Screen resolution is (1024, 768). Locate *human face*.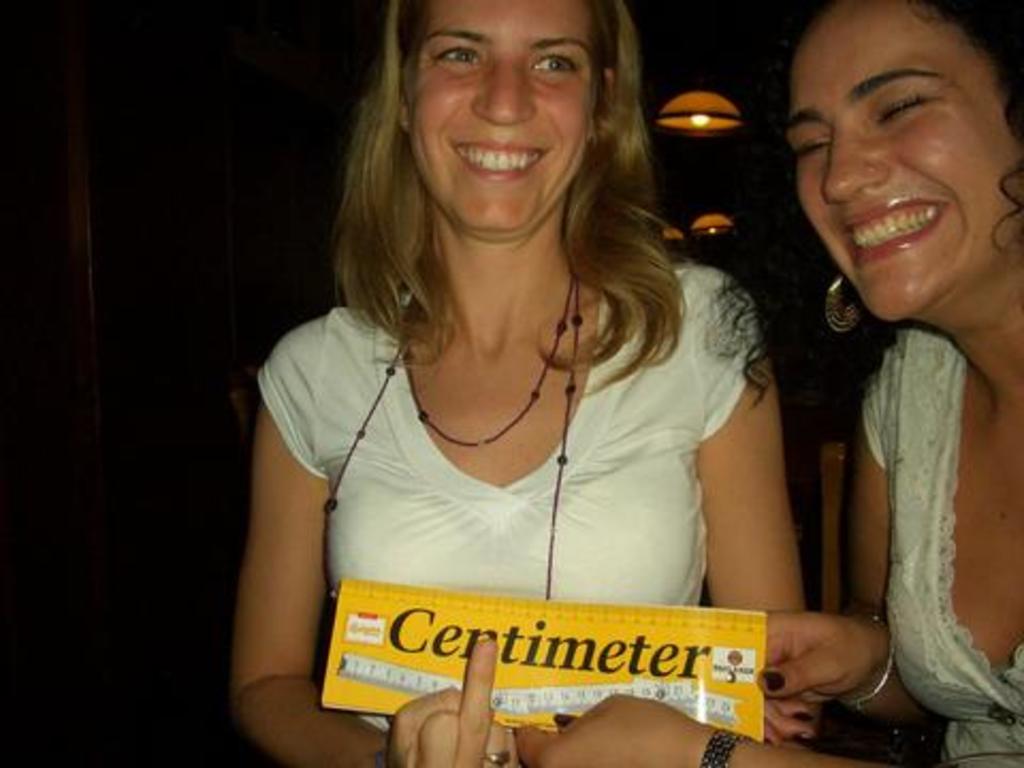
(781, 4, 1020, 318).
